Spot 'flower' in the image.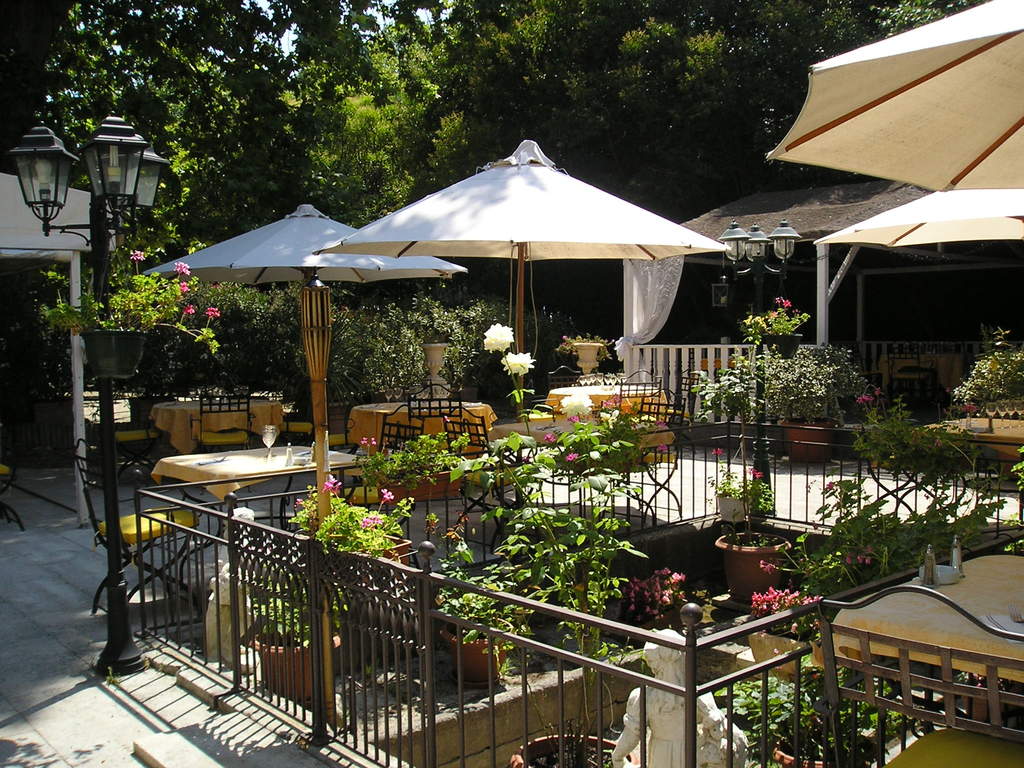
'flower' found at {"left": 501, "top": 352, "right": 536, "bottom": 379}.
